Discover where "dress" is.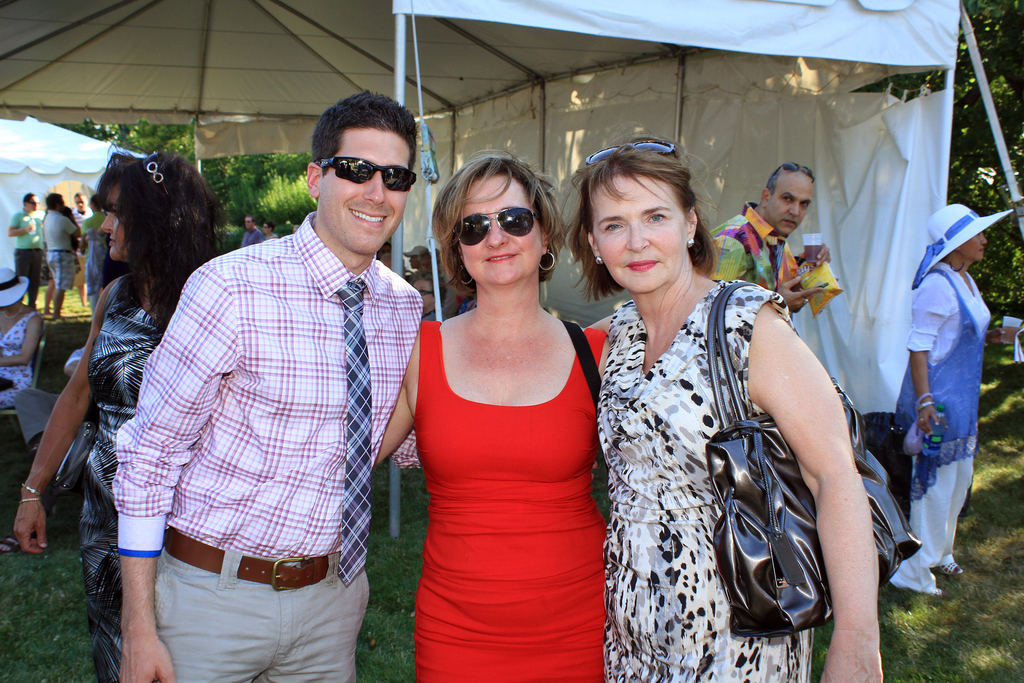
Discovered at detection(594, 278, 817, 682).
